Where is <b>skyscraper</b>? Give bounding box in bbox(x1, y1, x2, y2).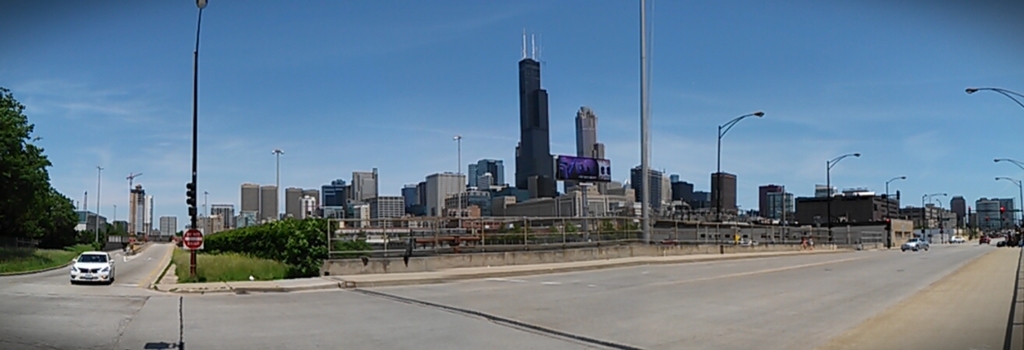
bbox(158, 216, 183, 247).
